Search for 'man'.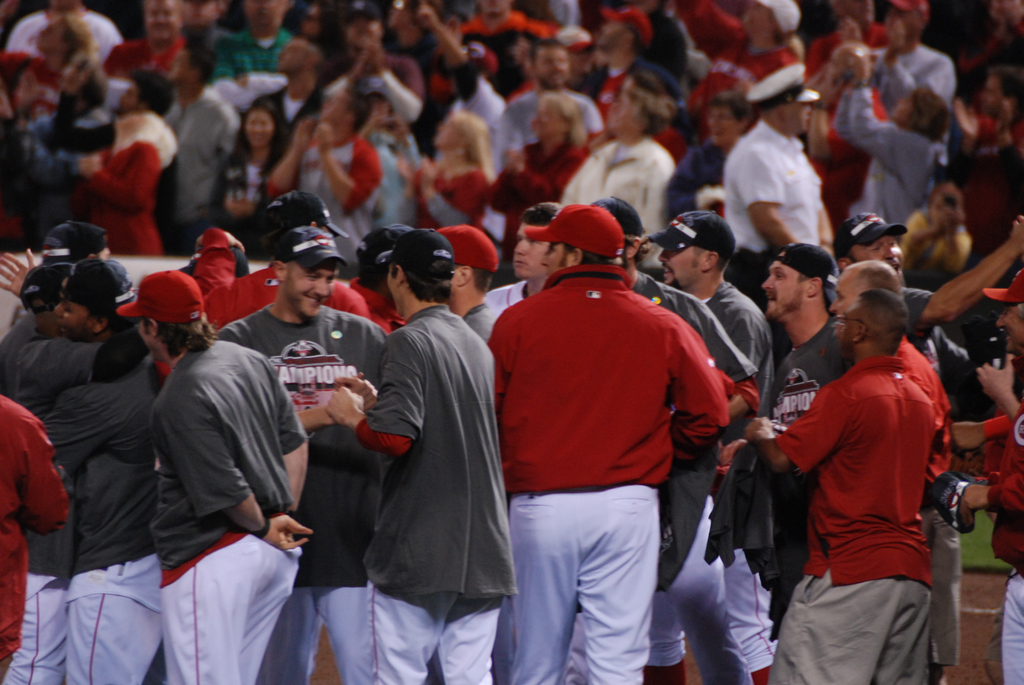
Found at (328, 242, 522, 682).
